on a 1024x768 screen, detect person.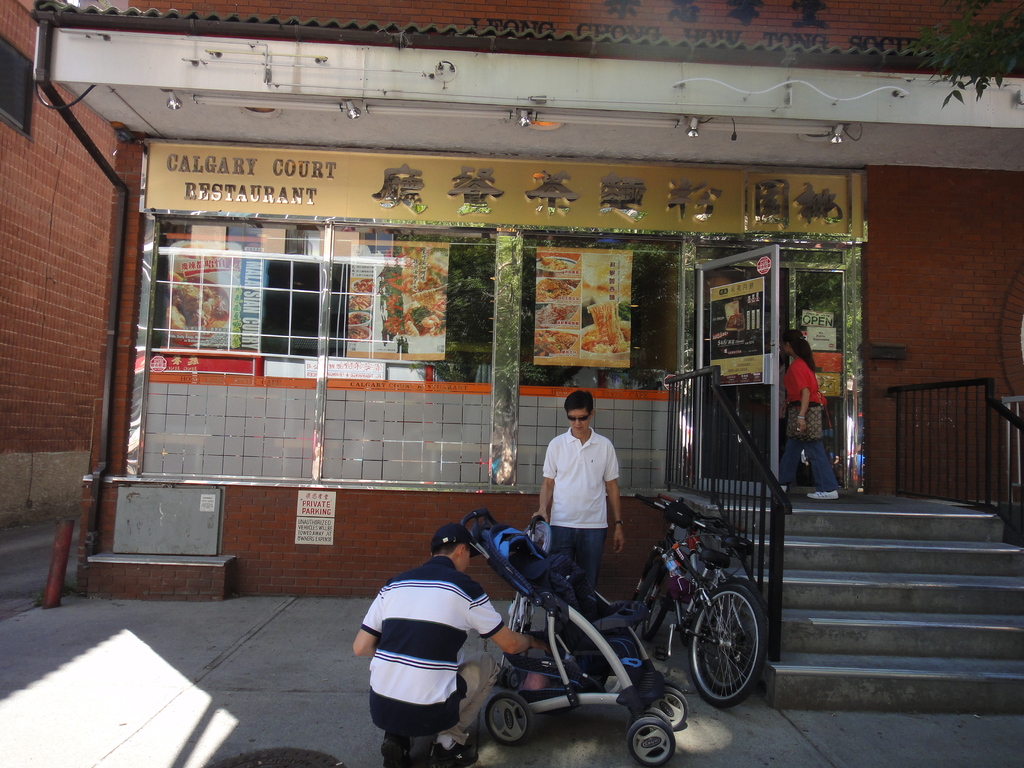
Rect(351, 522, 550, 767).
